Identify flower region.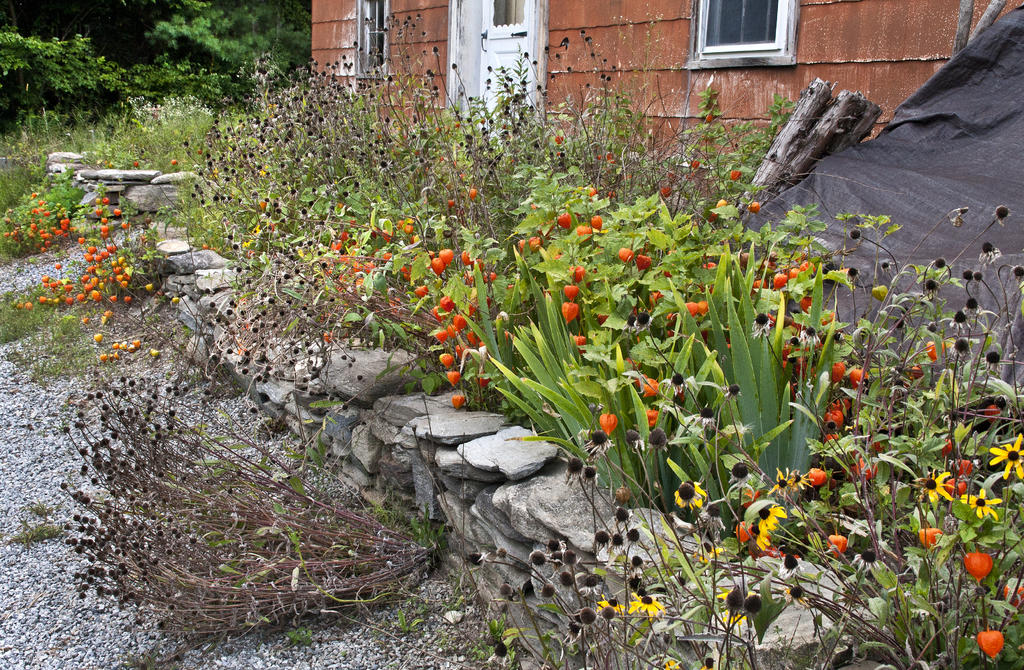
Region: rect(673, 481, 710, 507).
